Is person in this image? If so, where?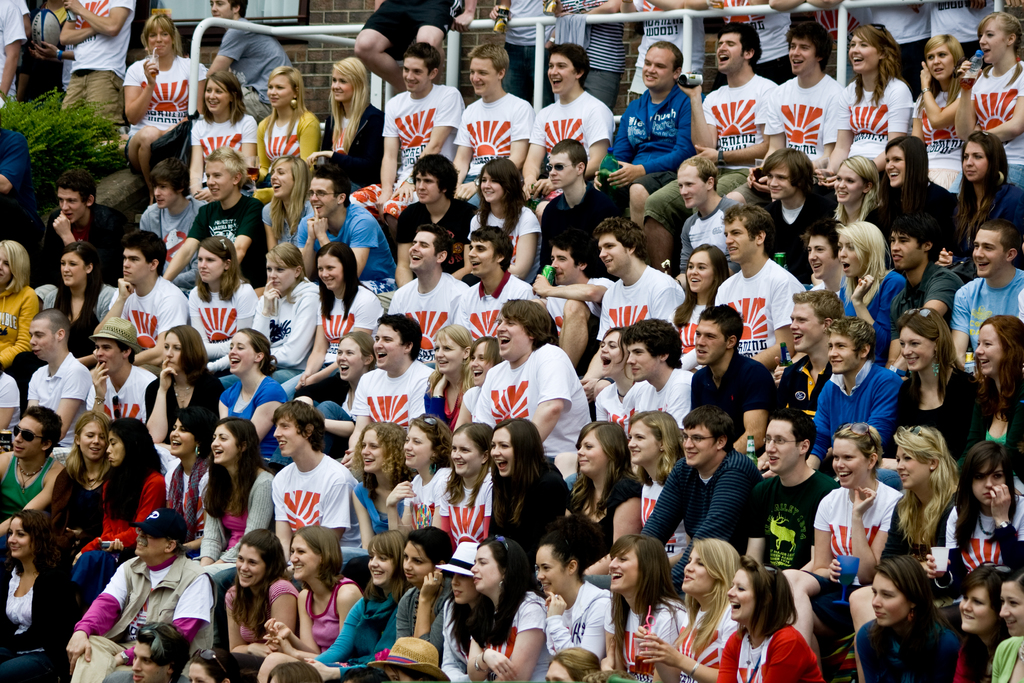
Yes, at {"left": 125, "top": 169, "right": 213, "bottom": 286}.
